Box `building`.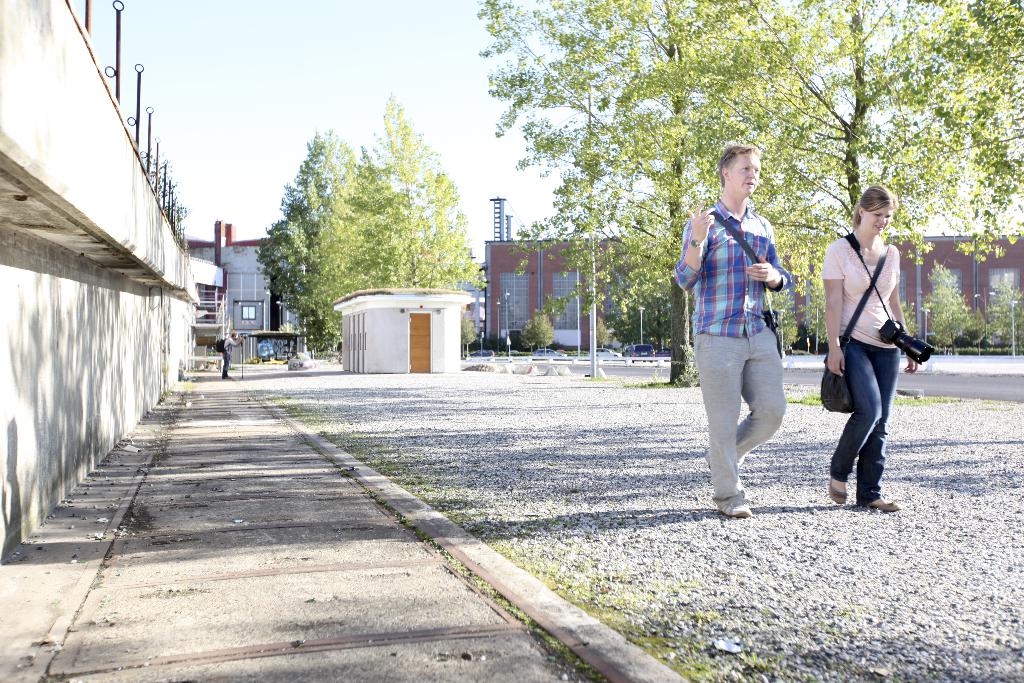
180/226/312/366.
